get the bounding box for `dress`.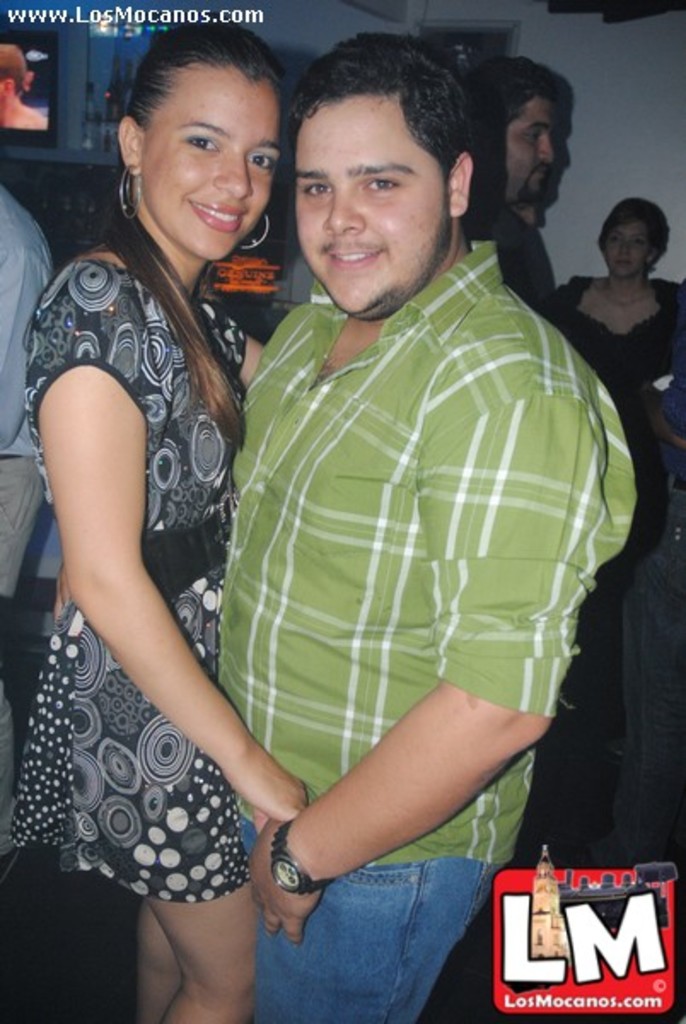
crop(12, 254, 249, 903).
